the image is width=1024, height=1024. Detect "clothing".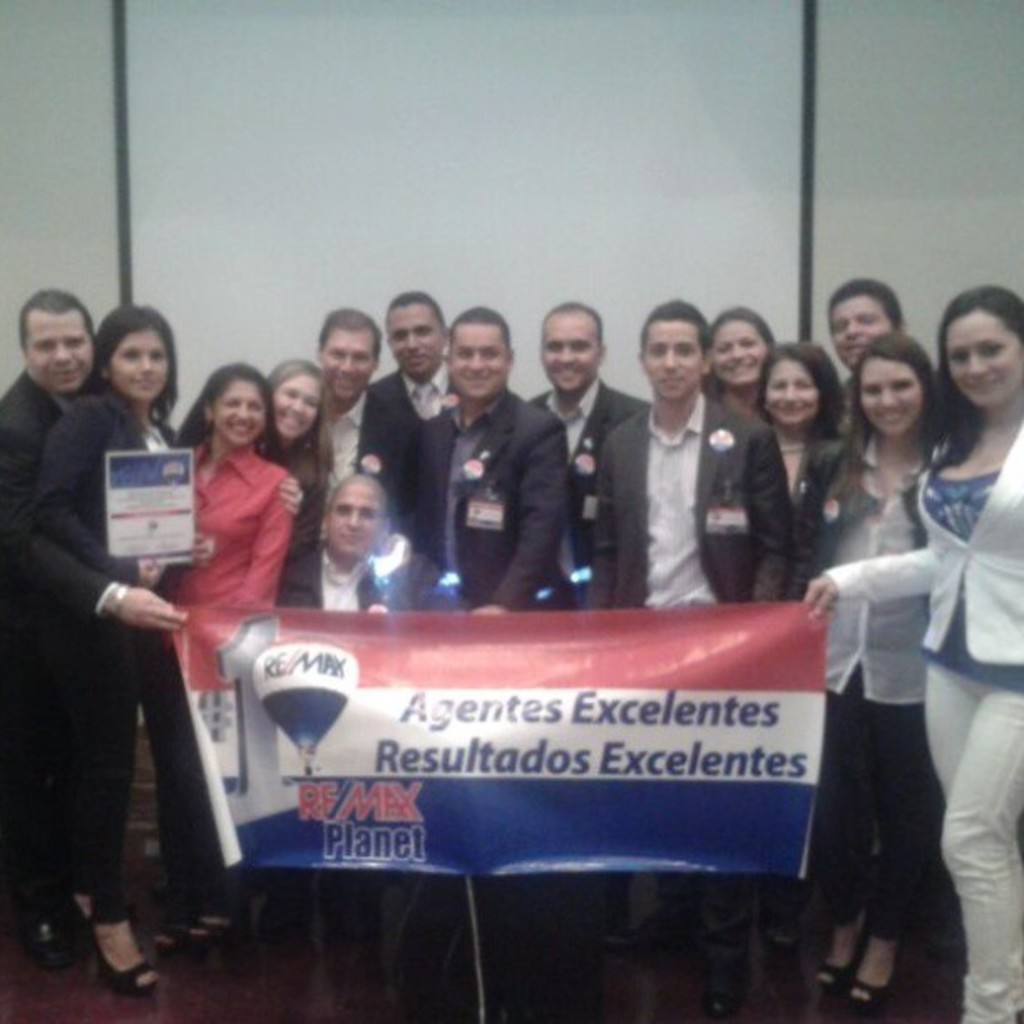
Detection: 363/351/475/581.
